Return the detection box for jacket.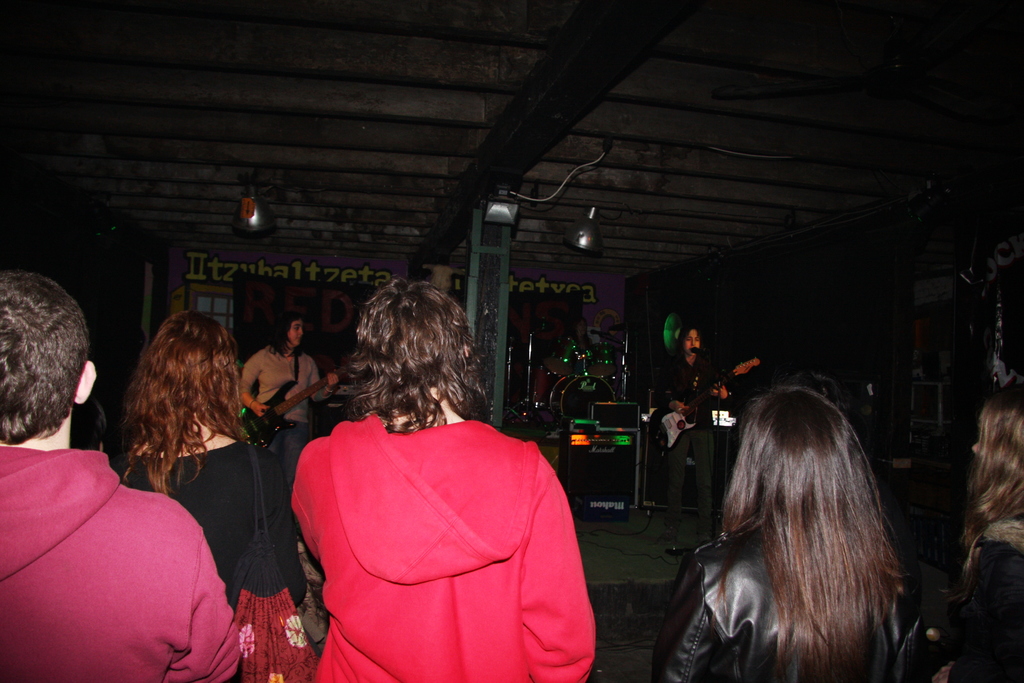
box=[0, 443, 241, 682].
